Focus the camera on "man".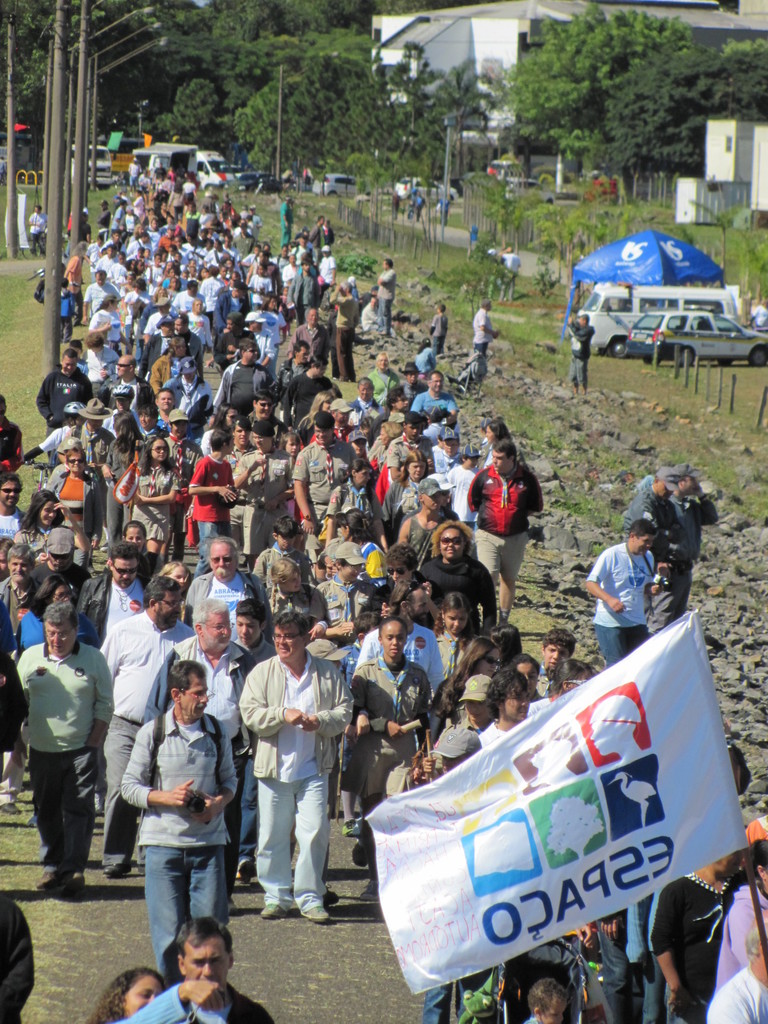
Focus region: [x1=172, y1=909, x2=275, y2=1023].
